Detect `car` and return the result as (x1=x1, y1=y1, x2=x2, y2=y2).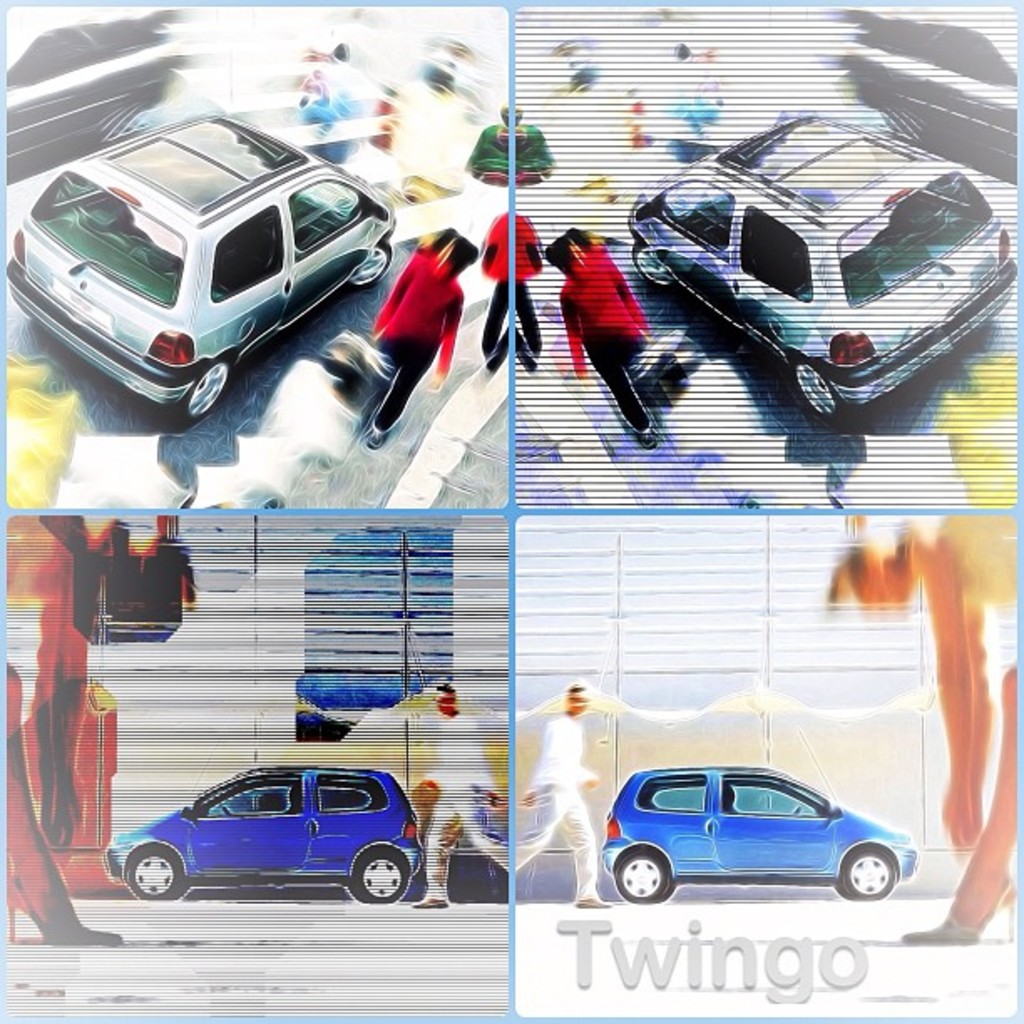
(x1=105, y1=770, x2=422, y2=904).
